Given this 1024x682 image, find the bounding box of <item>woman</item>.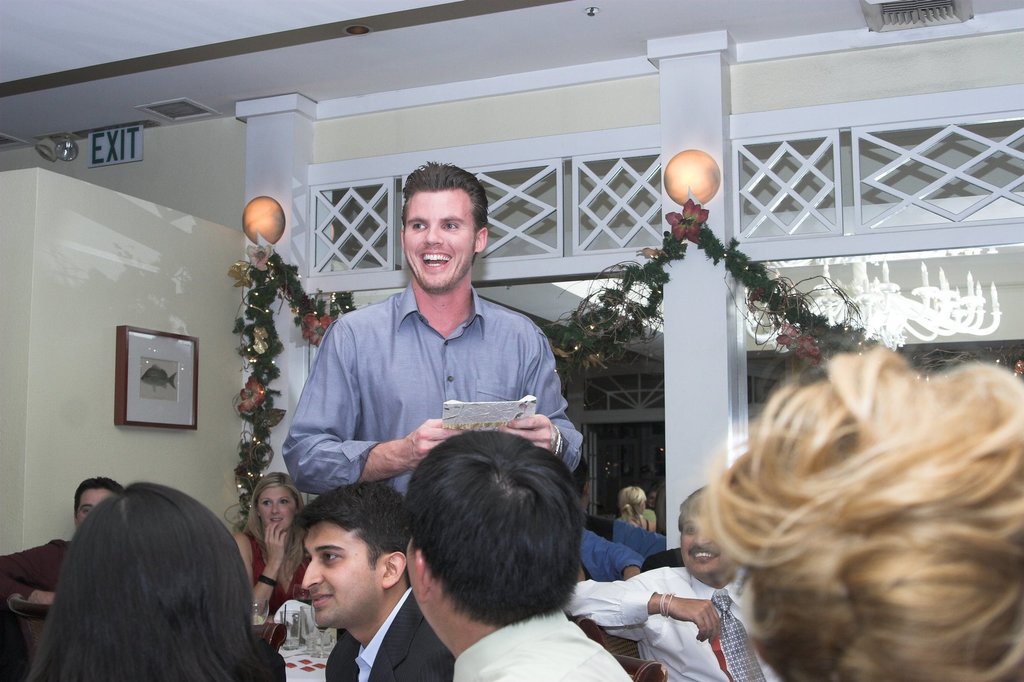
237, 472, 312, 610.
